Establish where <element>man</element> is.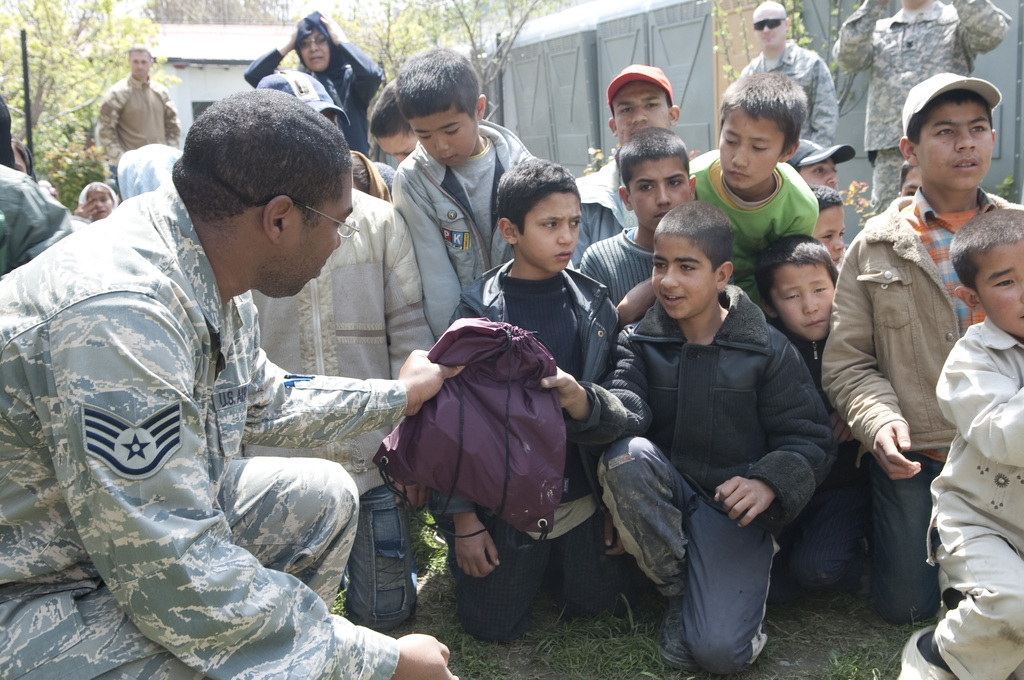
Established at 828, 0, 1010, 215.
